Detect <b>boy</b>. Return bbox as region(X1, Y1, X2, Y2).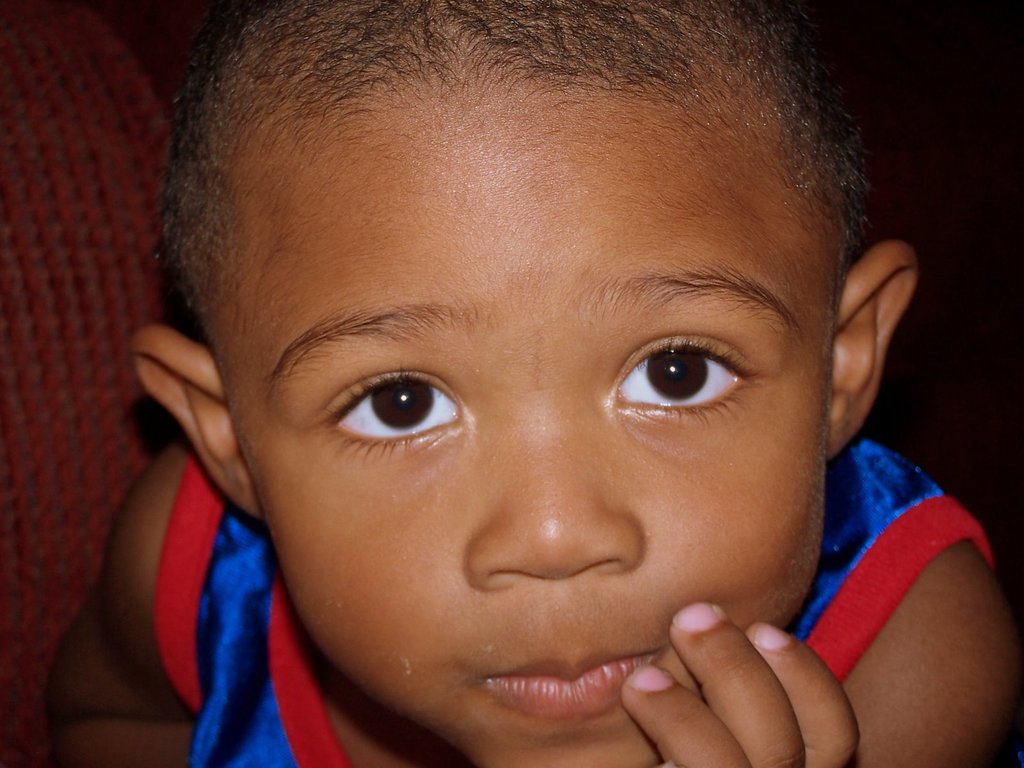
region(42, 22, 1023, 767).
